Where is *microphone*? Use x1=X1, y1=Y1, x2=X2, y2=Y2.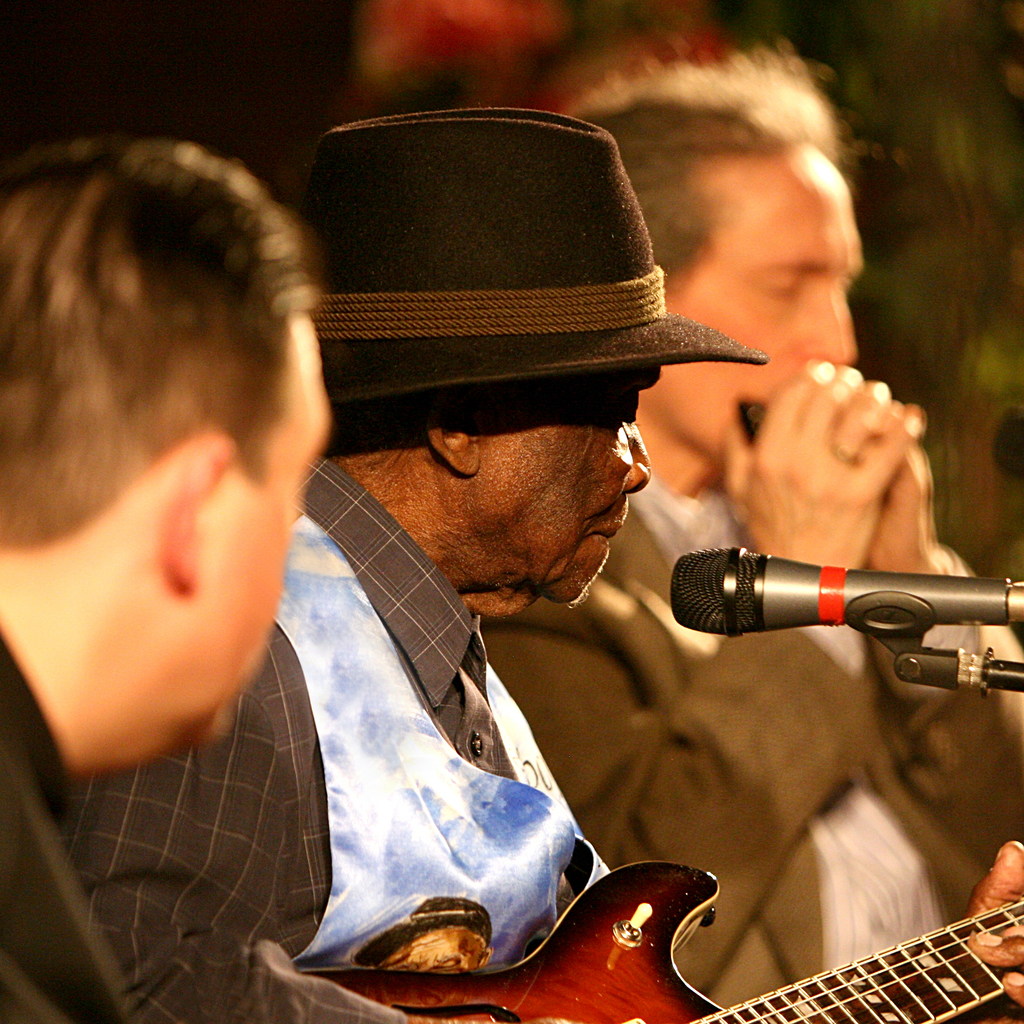
x1=649, y1=537, x2=986, y2=673.
